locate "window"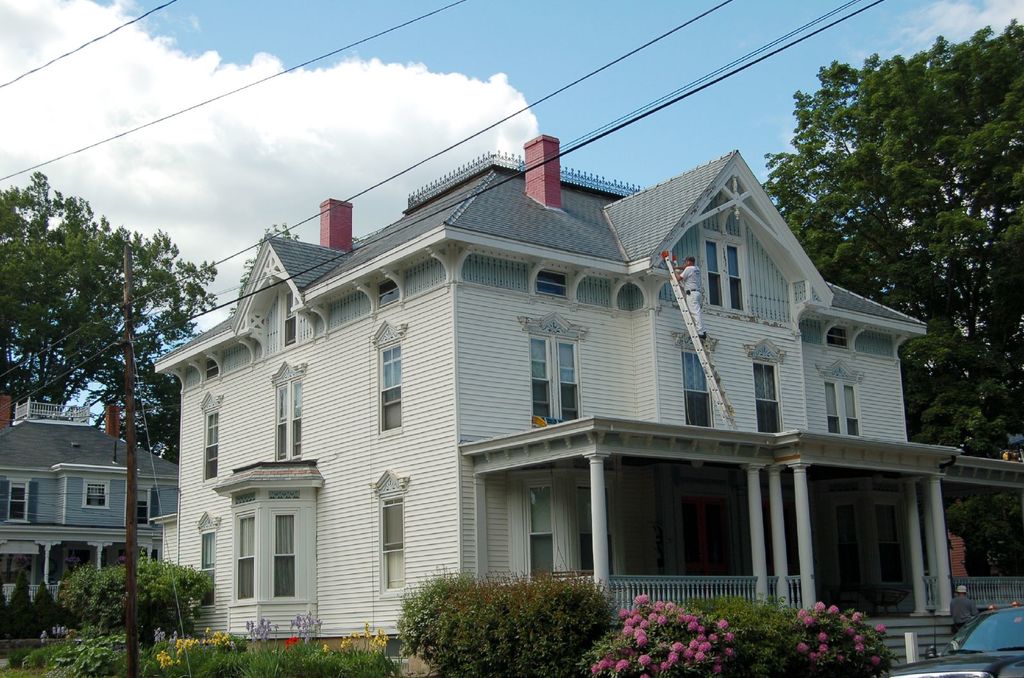
[left=700, top=238, right=750, bottom=315]
